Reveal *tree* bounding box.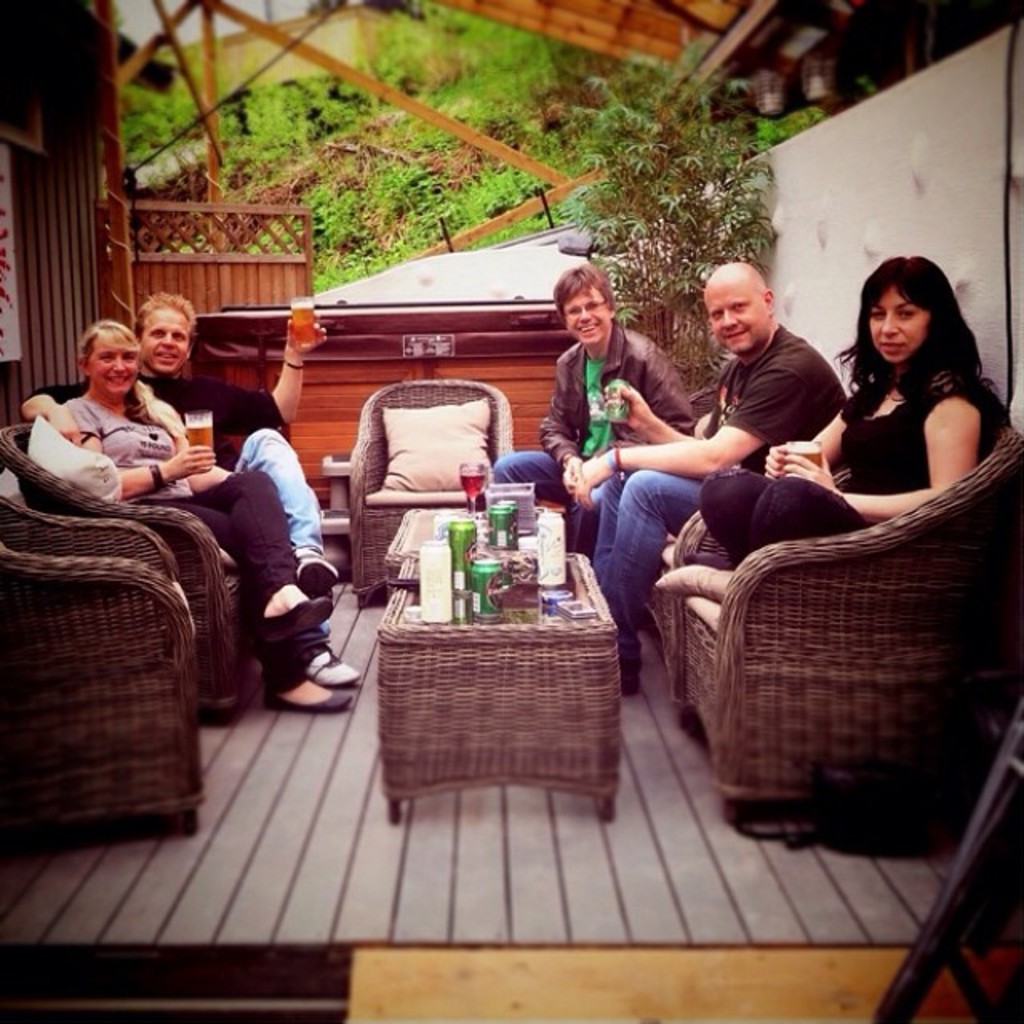
Revealed: {"x1": 589, "y1": 32, "x2": 778, "y2": 398}.
